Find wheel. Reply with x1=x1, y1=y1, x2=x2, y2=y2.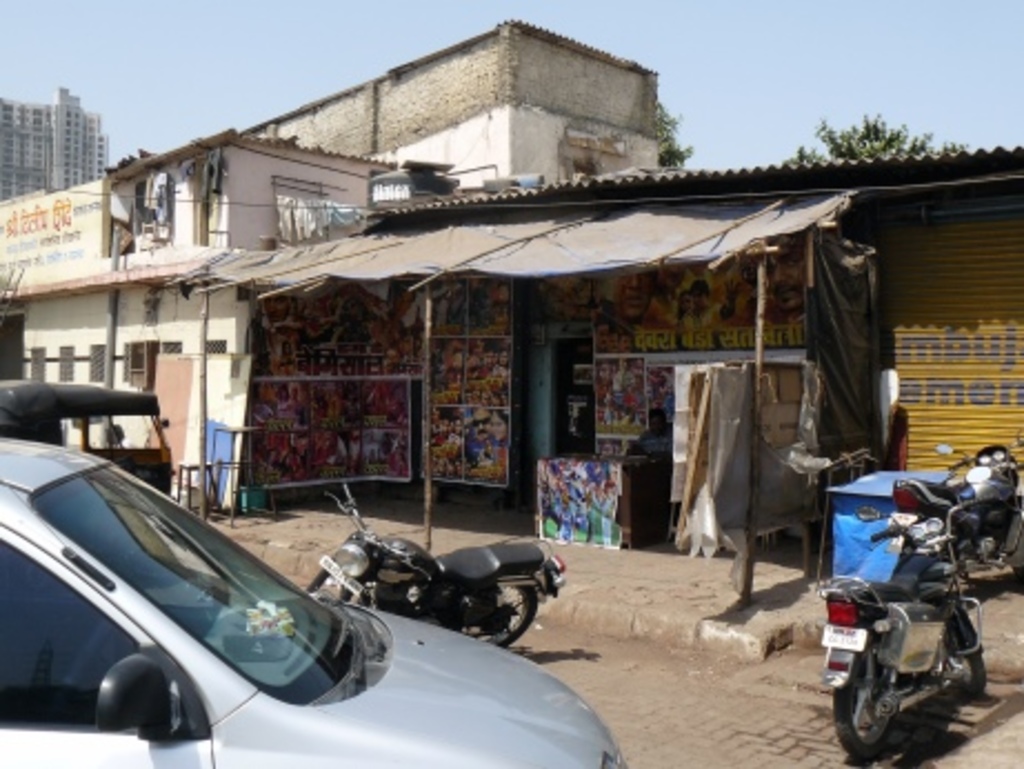
x1=833, y1=660, x2=895, y2=760.
